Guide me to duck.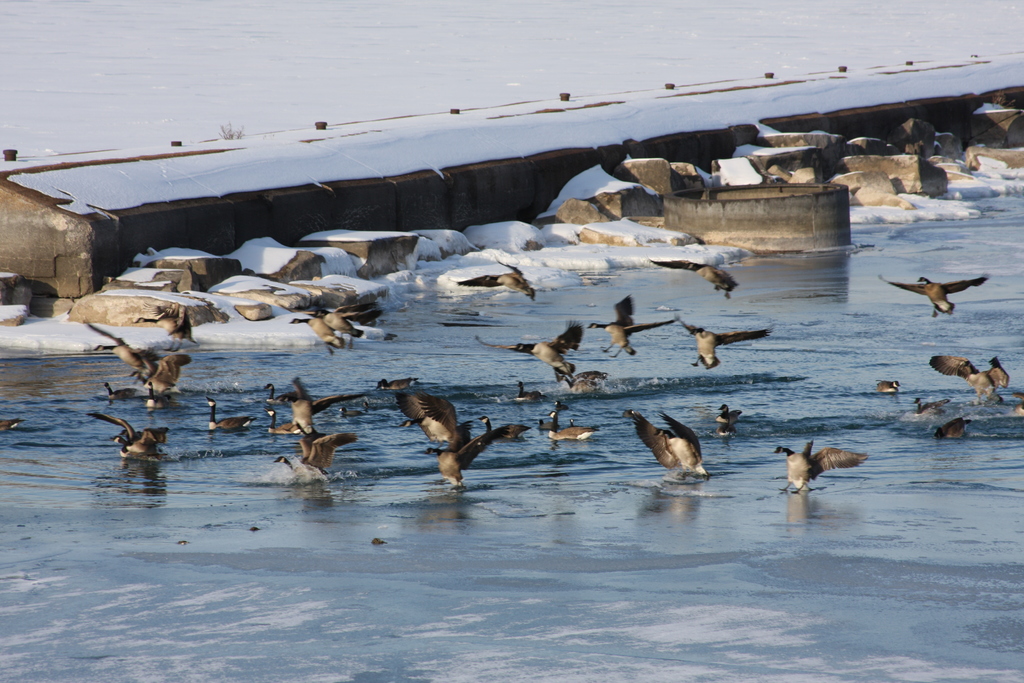
Guidance: 1:413:24:438.
